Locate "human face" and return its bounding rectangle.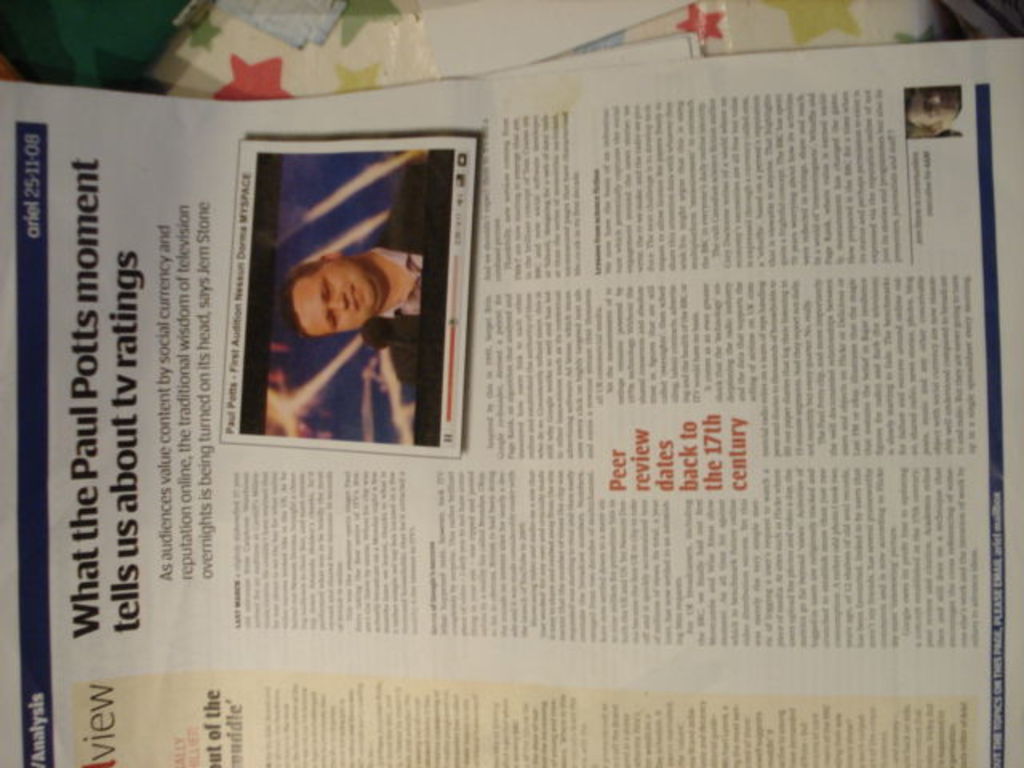
left=290, top=258, right=374, bottom=338.
